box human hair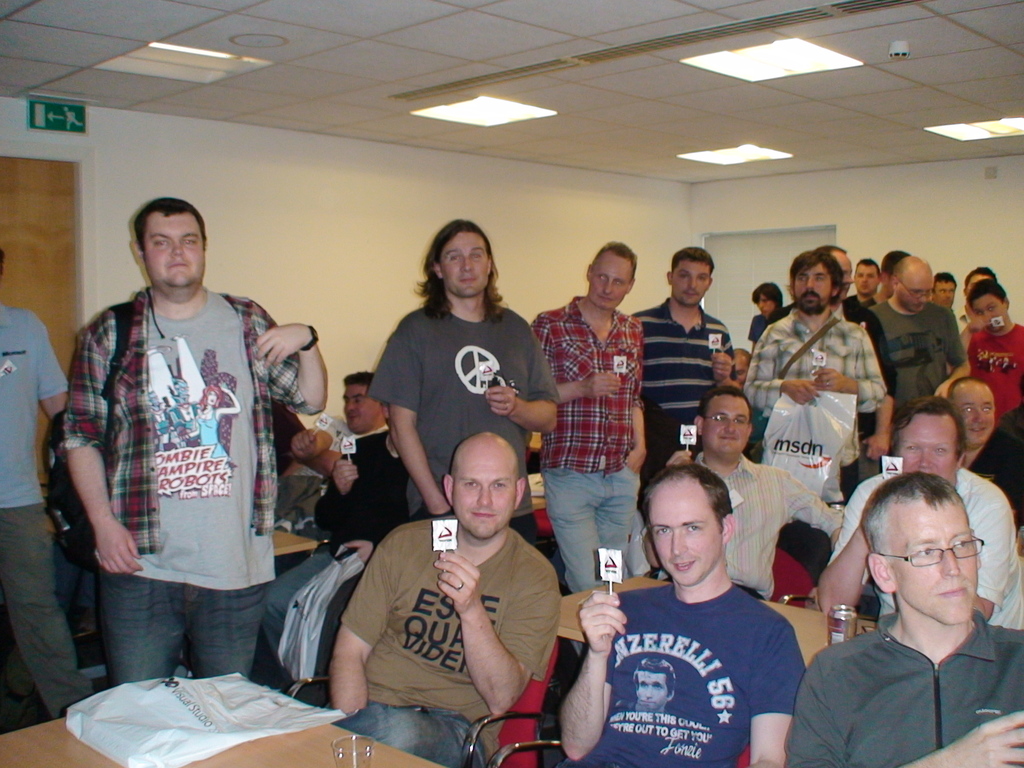
x1=861 y1=475 x2=970 y2=559
